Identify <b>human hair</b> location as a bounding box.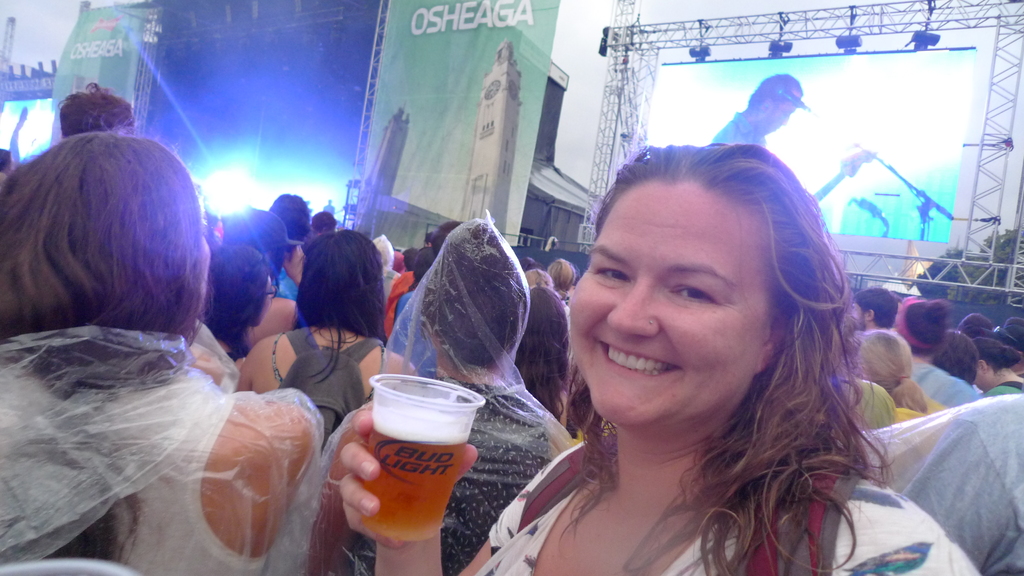
<bbox>425, 218, 524, 377</bbox>.
